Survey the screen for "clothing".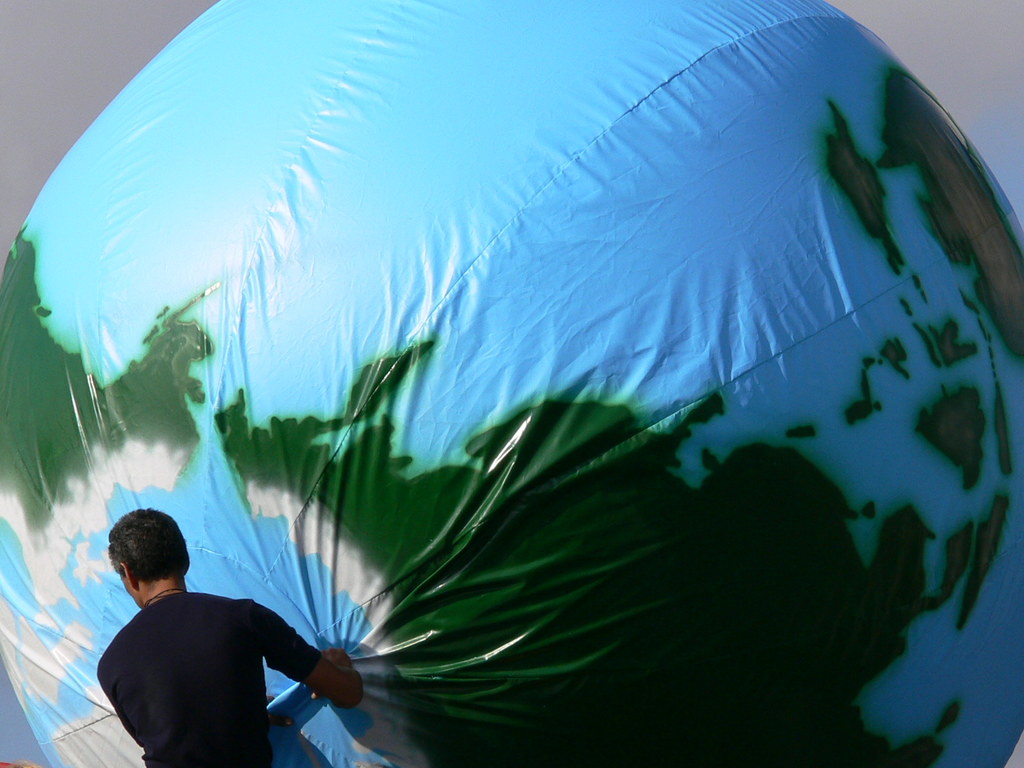
Survey found: x1=86, y1=573, x2=310, y2=764.
